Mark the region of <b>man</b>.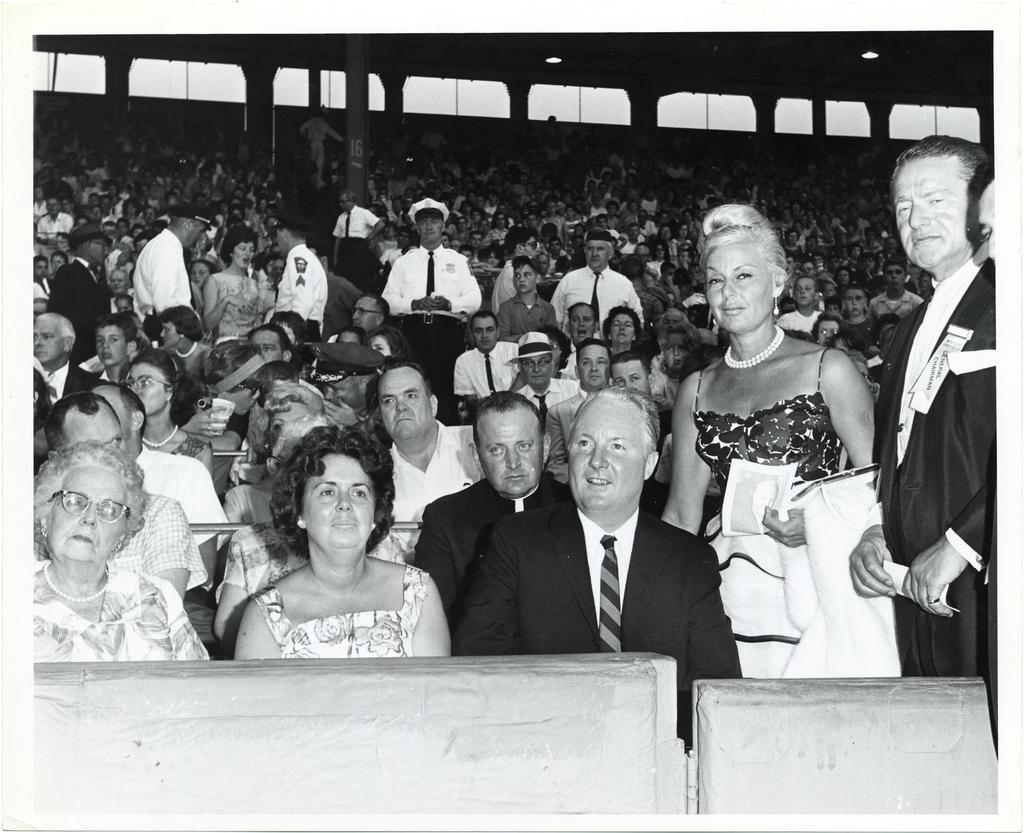
Region: box=[301, 109, 348, 187].
